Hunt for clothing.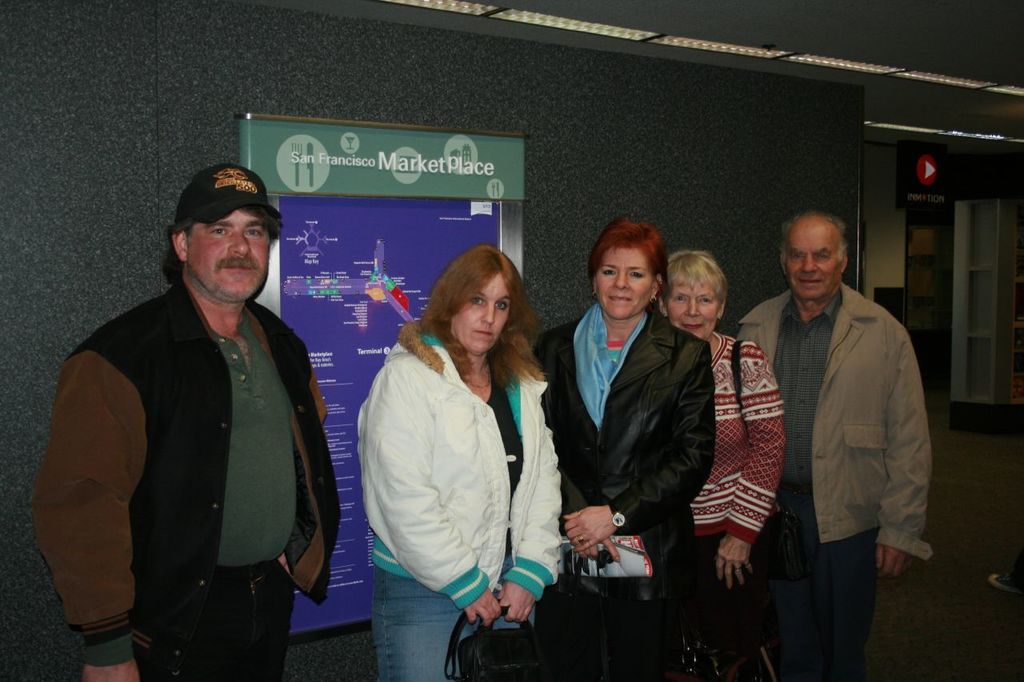
Hunted down at l=50, t=246, r=330, b=676.
